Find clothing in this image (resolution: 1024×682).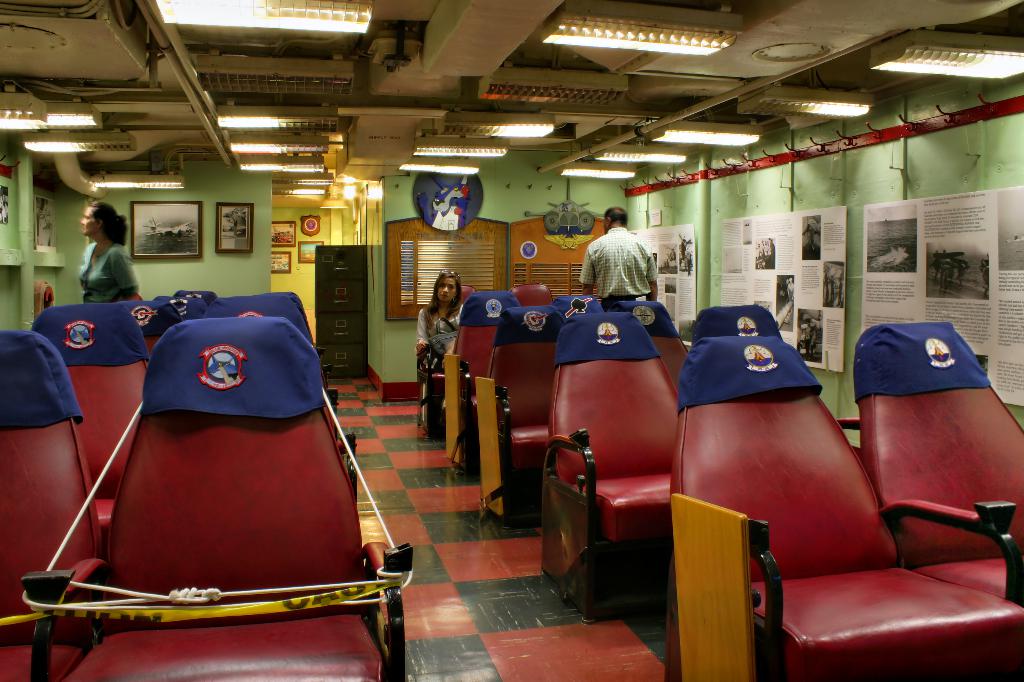
76,238,140,300.
